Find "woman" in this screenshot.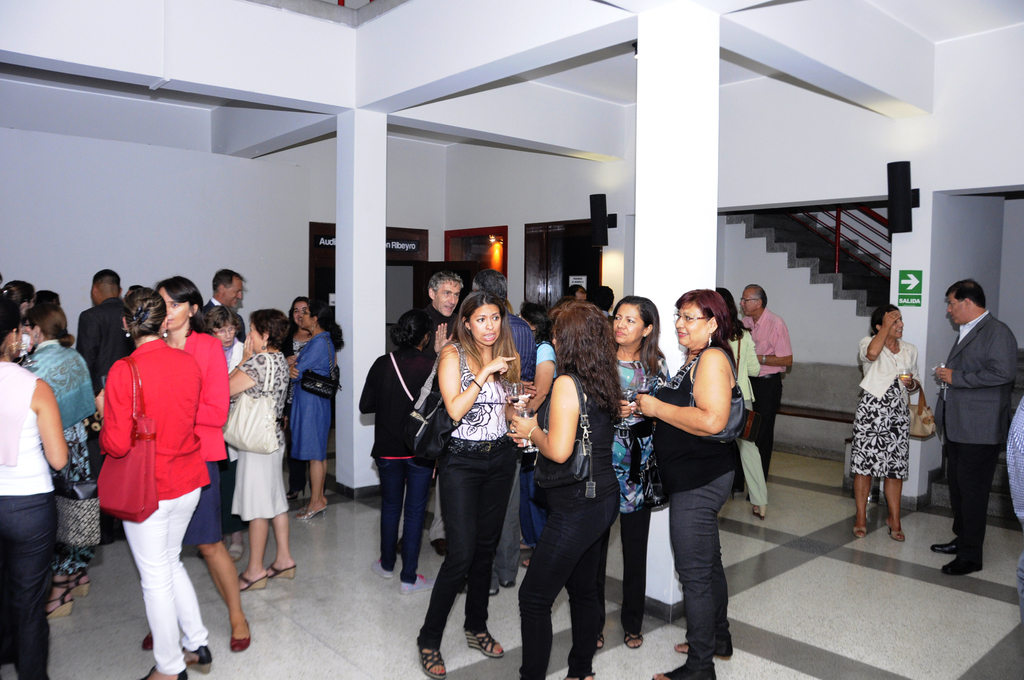
The bounding box for "woman" is rect(134, 271, 248, 679).
